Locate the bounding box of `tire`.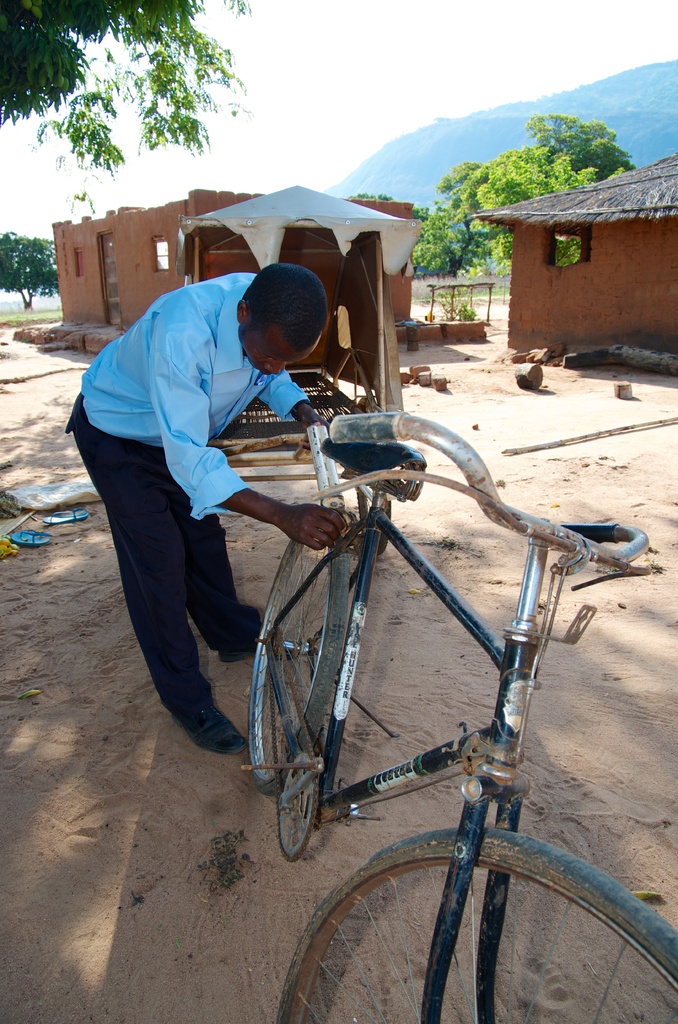
Bounding box: {"left": 248, "top": 540, "right": 351, "bottom": 796}.
